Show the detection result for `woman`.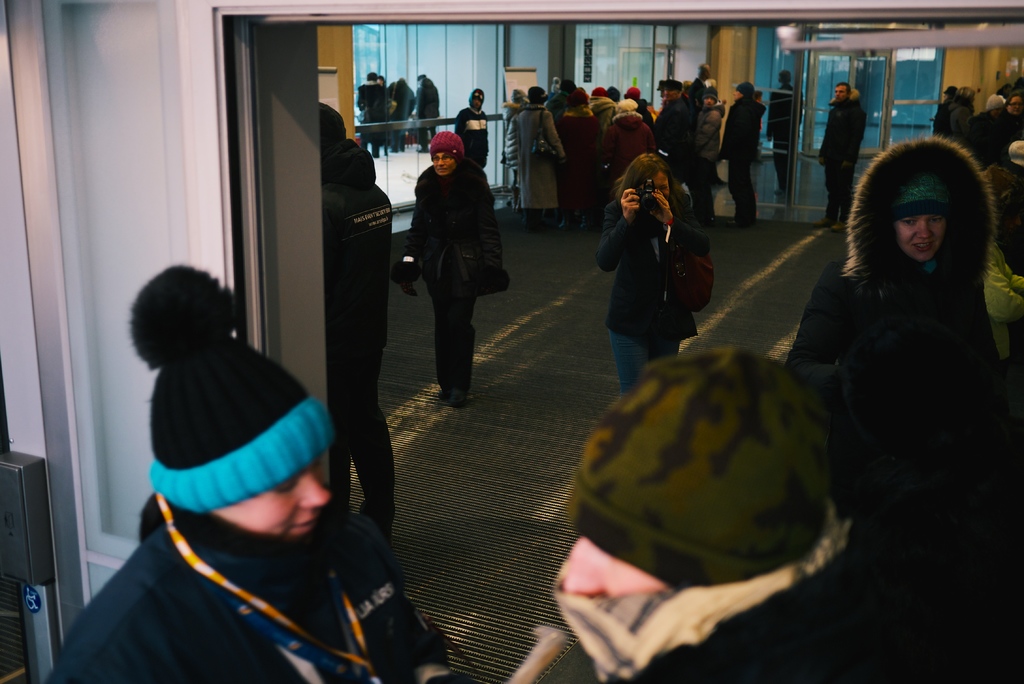
locate(45, 266, 477, 683).
